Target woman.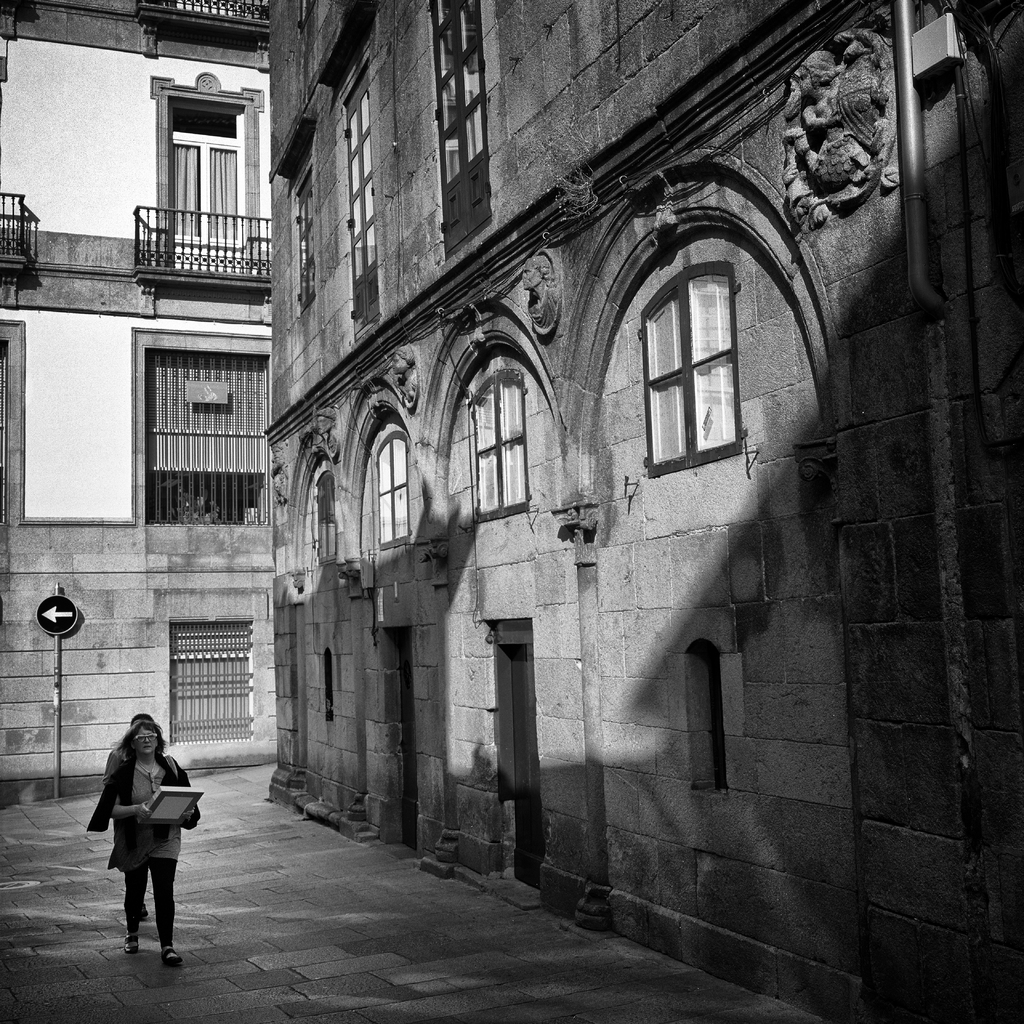
Target region: <region>79, 714, 196, 976</region>.
